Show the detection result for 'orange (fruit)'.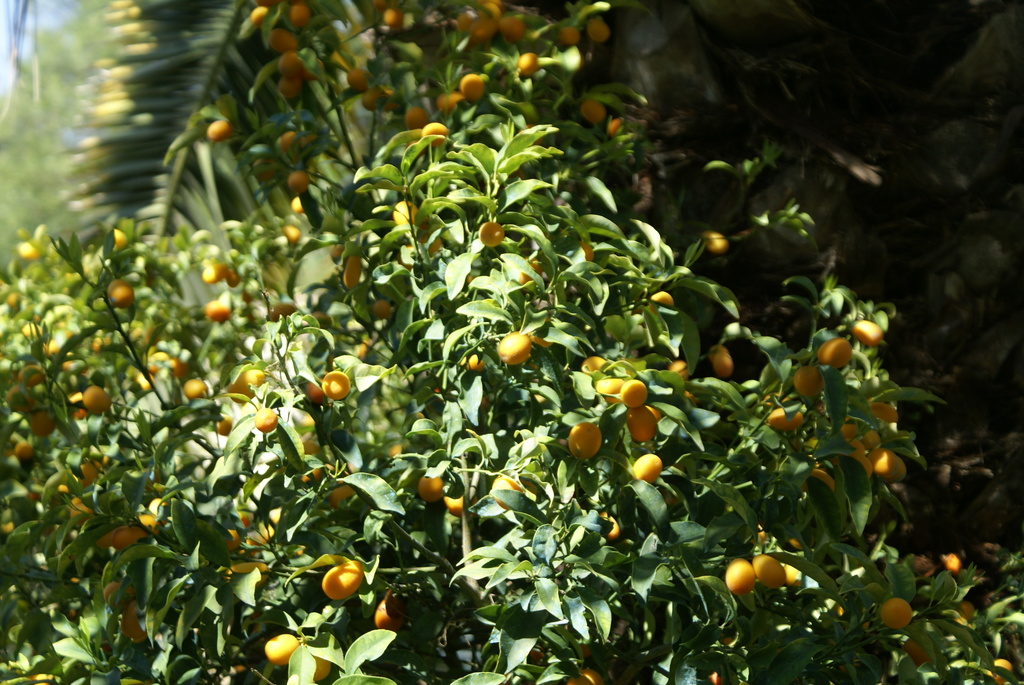
{"x1": 275, "y1": 49, "x2": 305, "y2": 84}.
